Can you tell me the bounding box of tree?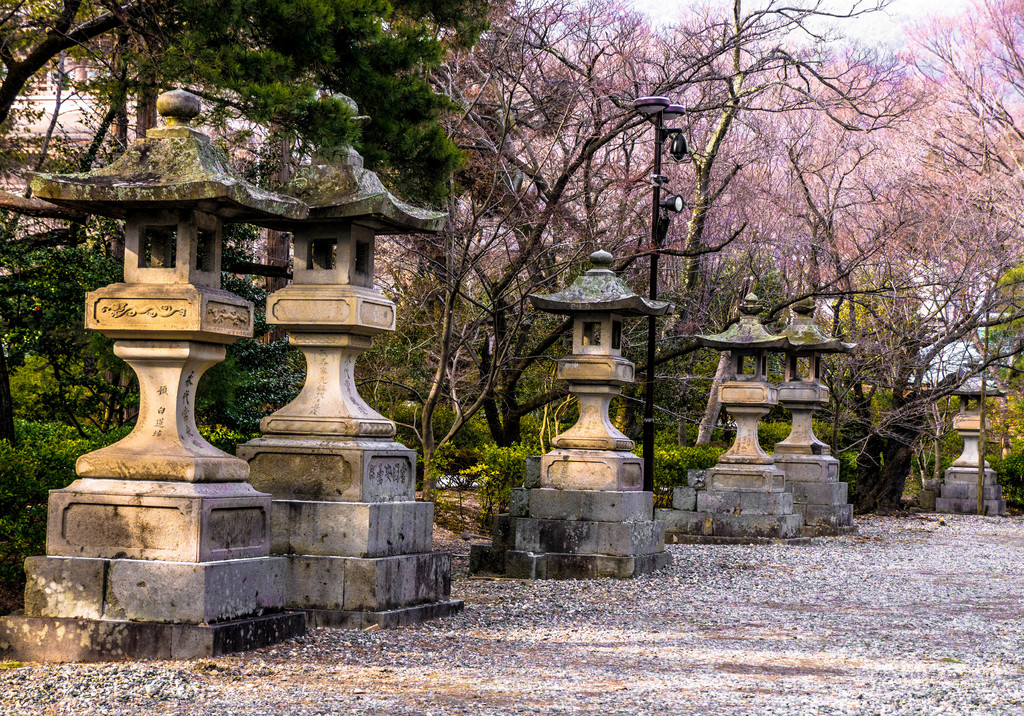
bbox(764, 65, 1003, 532).
